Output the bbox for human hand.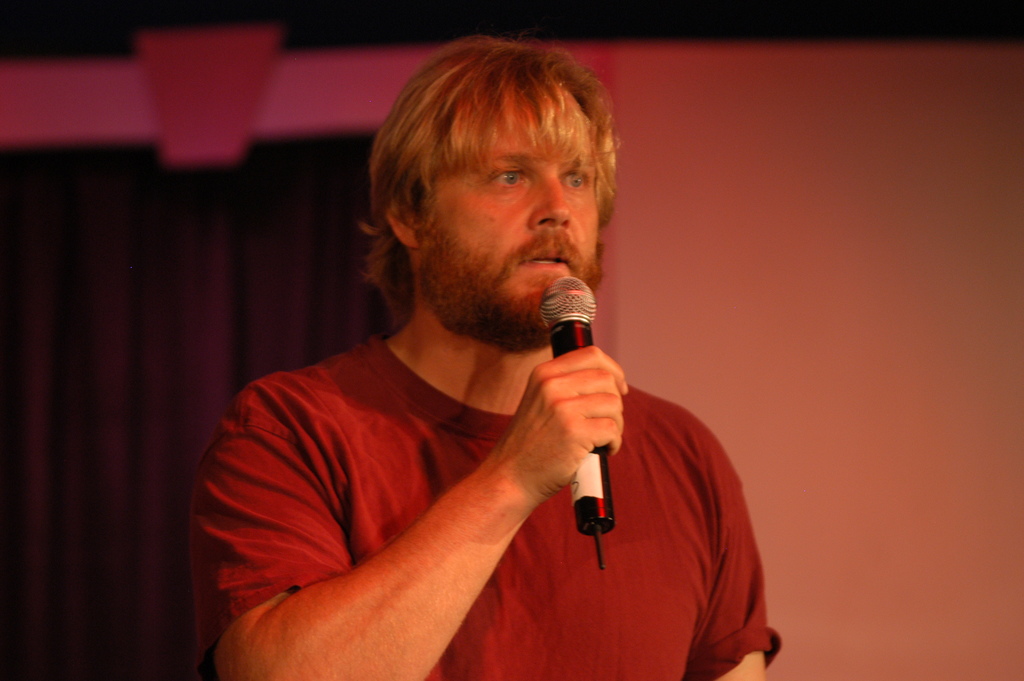
crop(495, 352, 642, 529).
